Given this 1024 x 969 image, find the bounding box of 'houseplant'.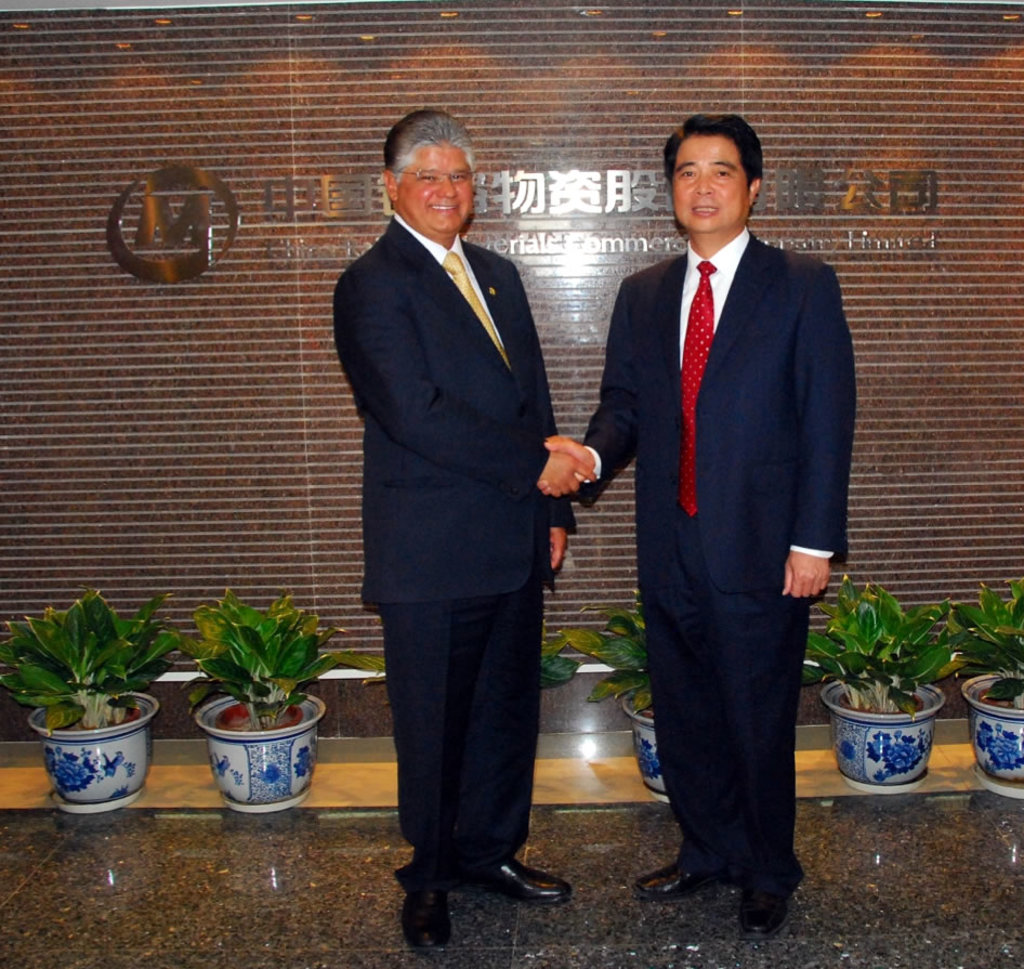
l=941, t=576, r=1023, b=803.
